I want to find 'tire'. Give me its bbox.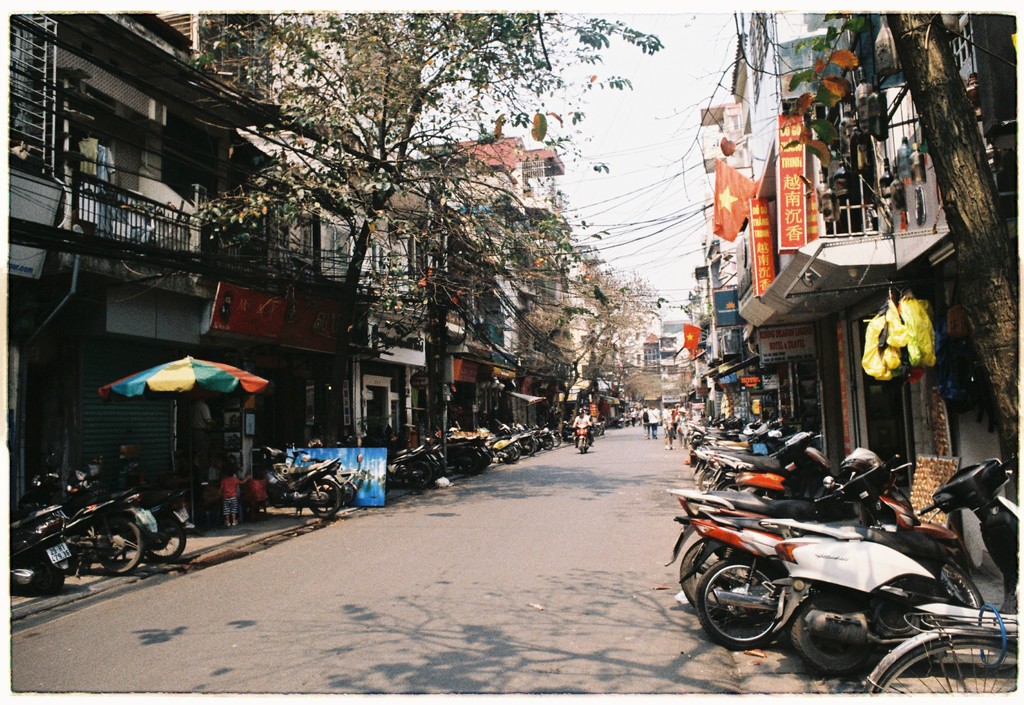
874, 638, 1020, 694.
